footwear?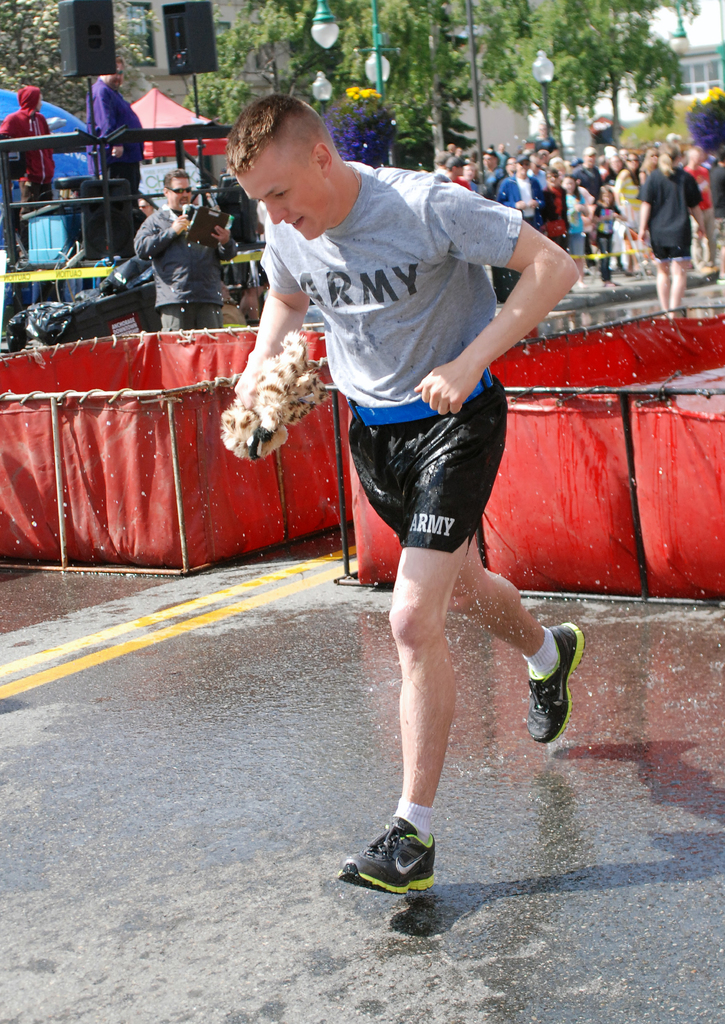
<bbox>346, 818, 454, 909</bbox>
